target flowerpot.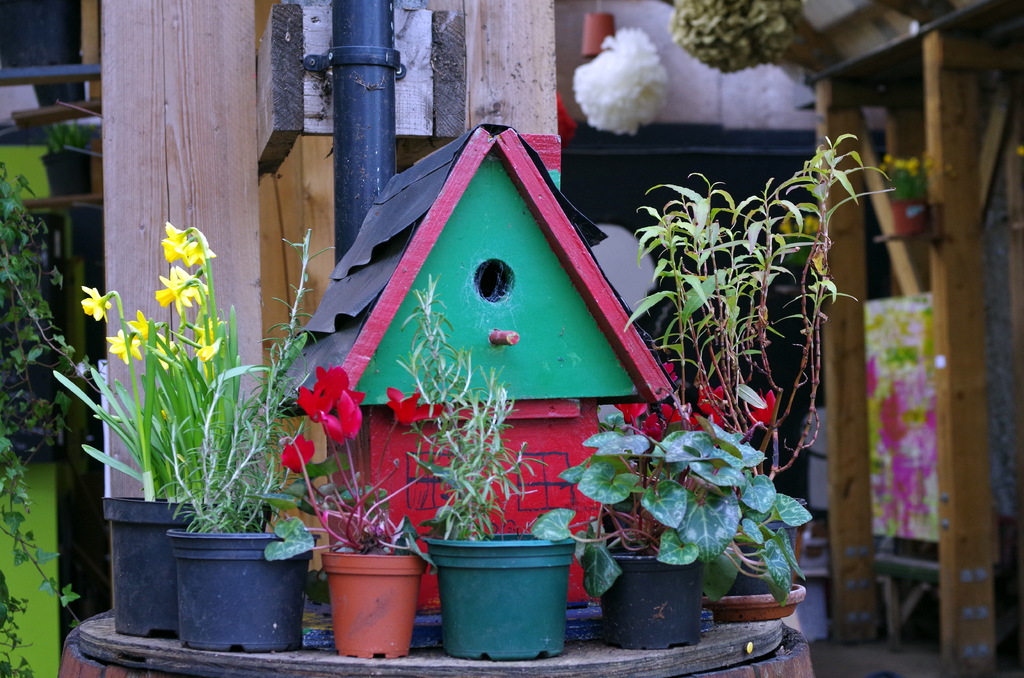
Target region: pyautogui.locateOnScreen(315, 545, 419, 658).
